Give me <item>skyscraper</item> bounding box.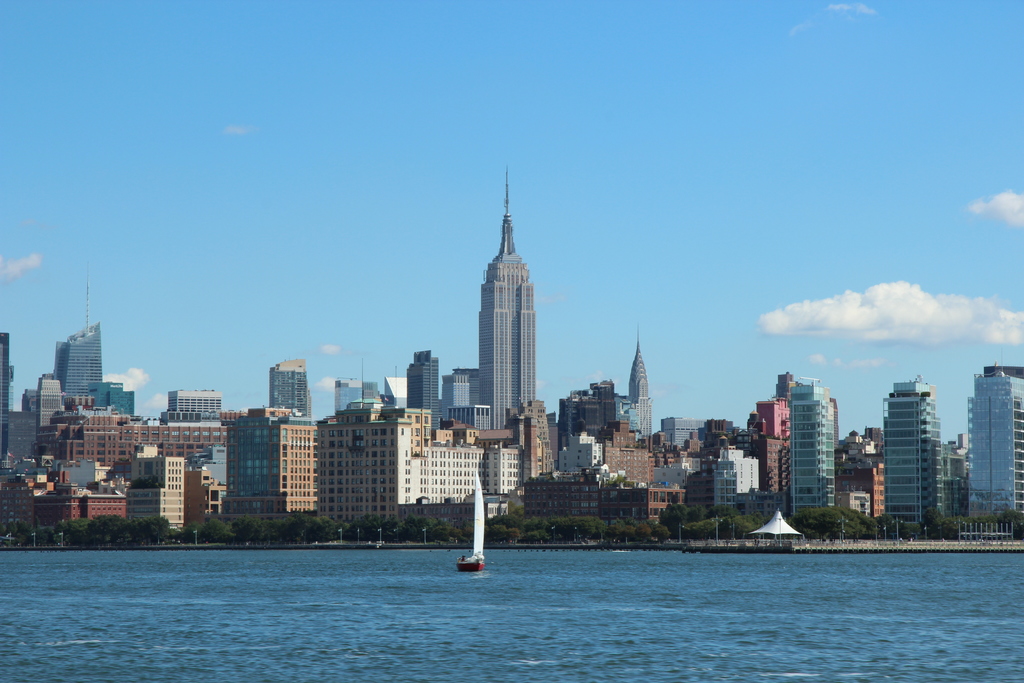
(left=50, top=318, right=109, bottom=411).
